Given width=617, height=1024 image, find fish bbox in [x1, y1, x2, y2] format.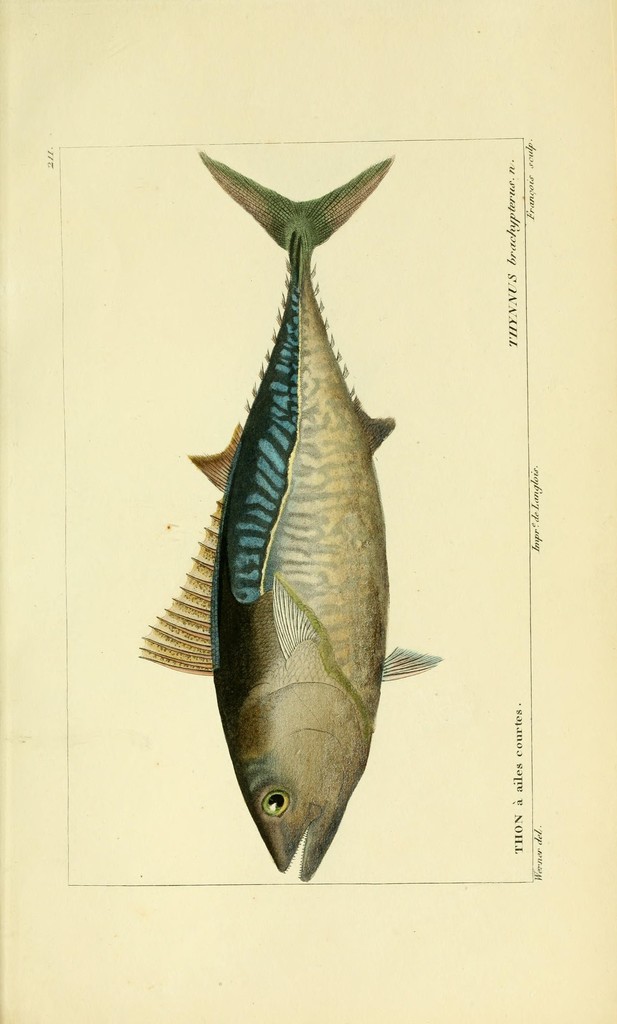
[142, 135, 443, 859].
